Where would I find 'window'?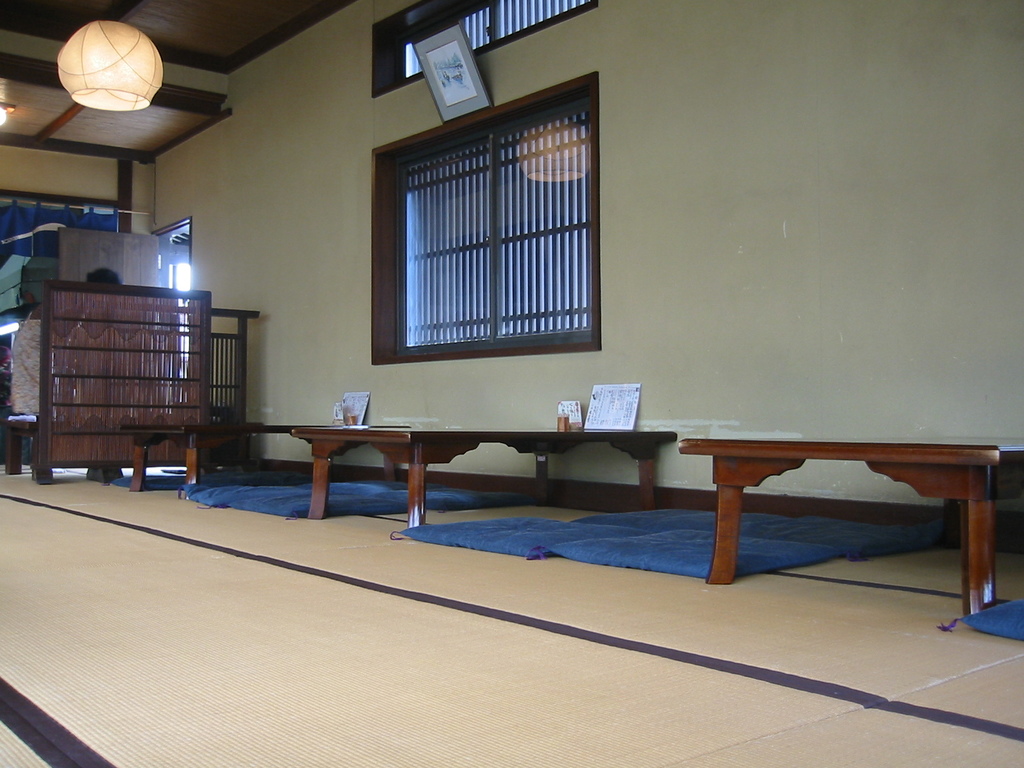
At <box>400,92,590,354</box>.
